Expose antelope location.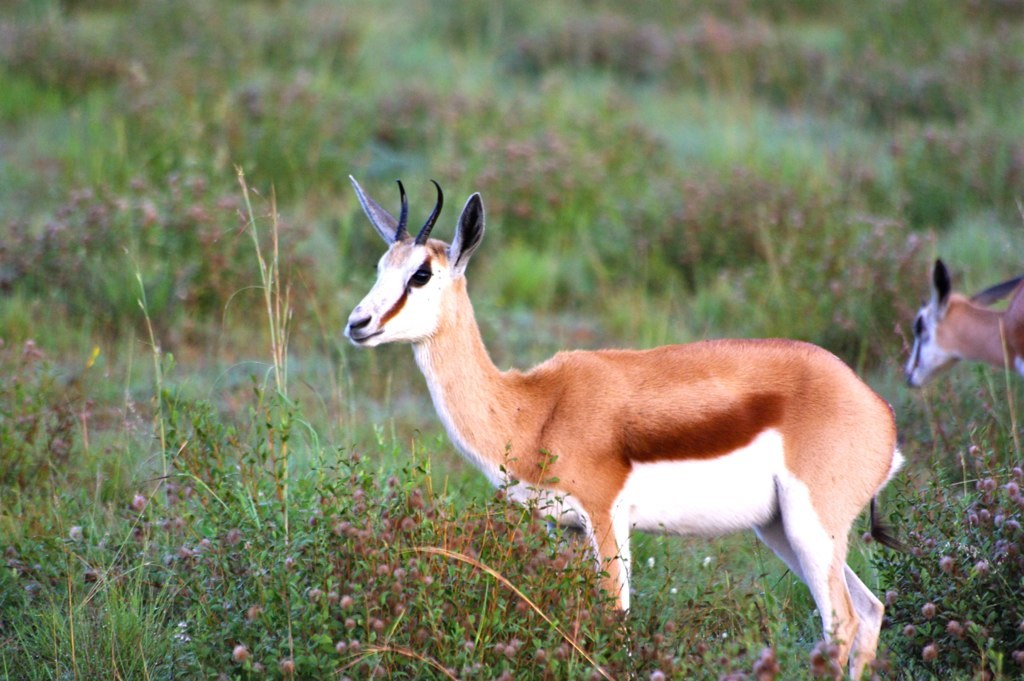
Exposed at <bbox>344, 174, 900, 680</bbox>.
